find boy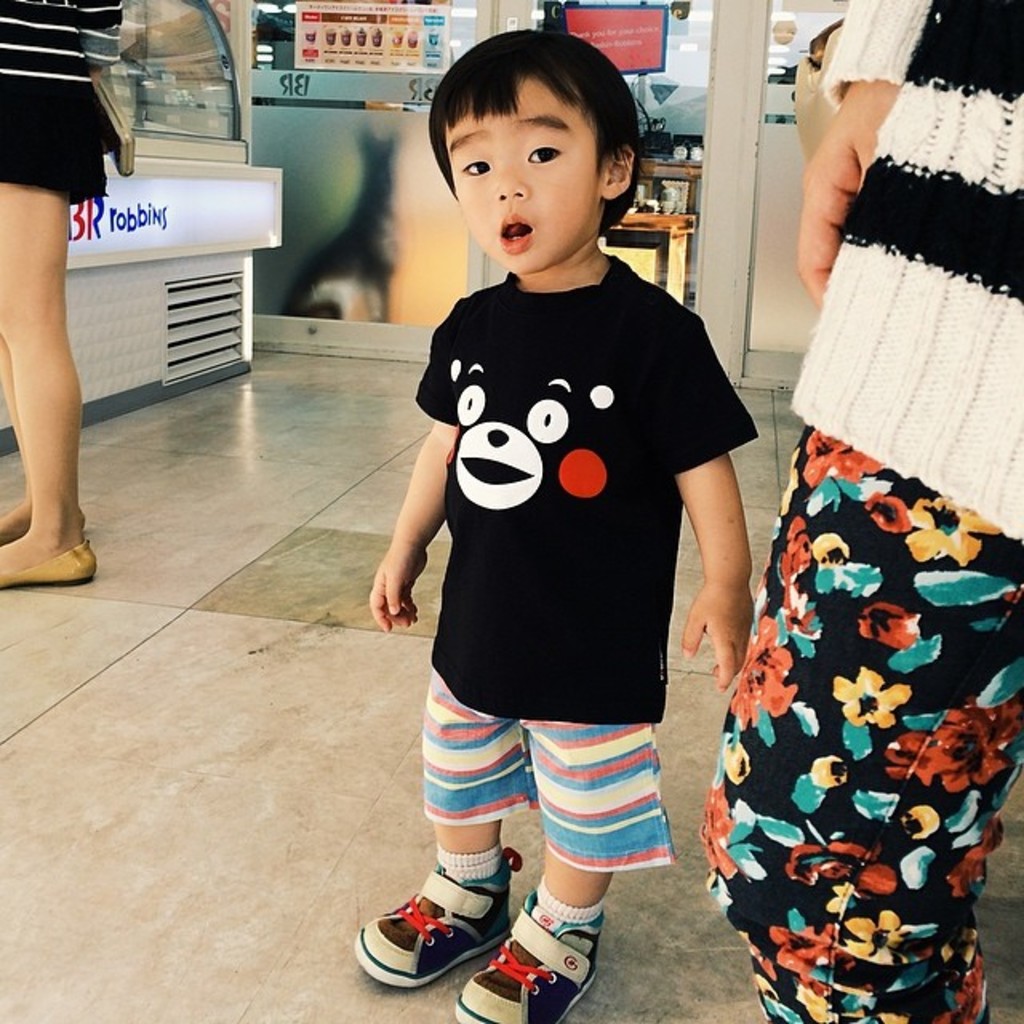
locate(379, 120, 731, 1008)
